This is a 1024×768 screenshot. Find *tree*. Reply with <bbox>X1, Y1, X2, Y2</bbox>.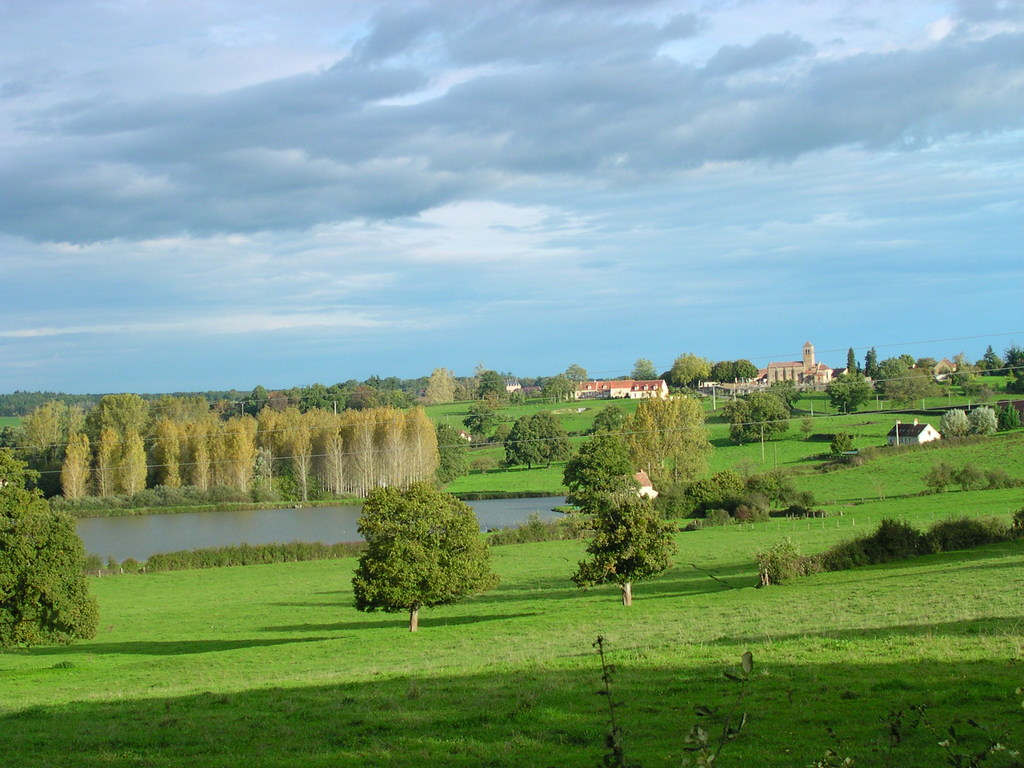
<bbox>864, 342, 885, 393</bbox>.
